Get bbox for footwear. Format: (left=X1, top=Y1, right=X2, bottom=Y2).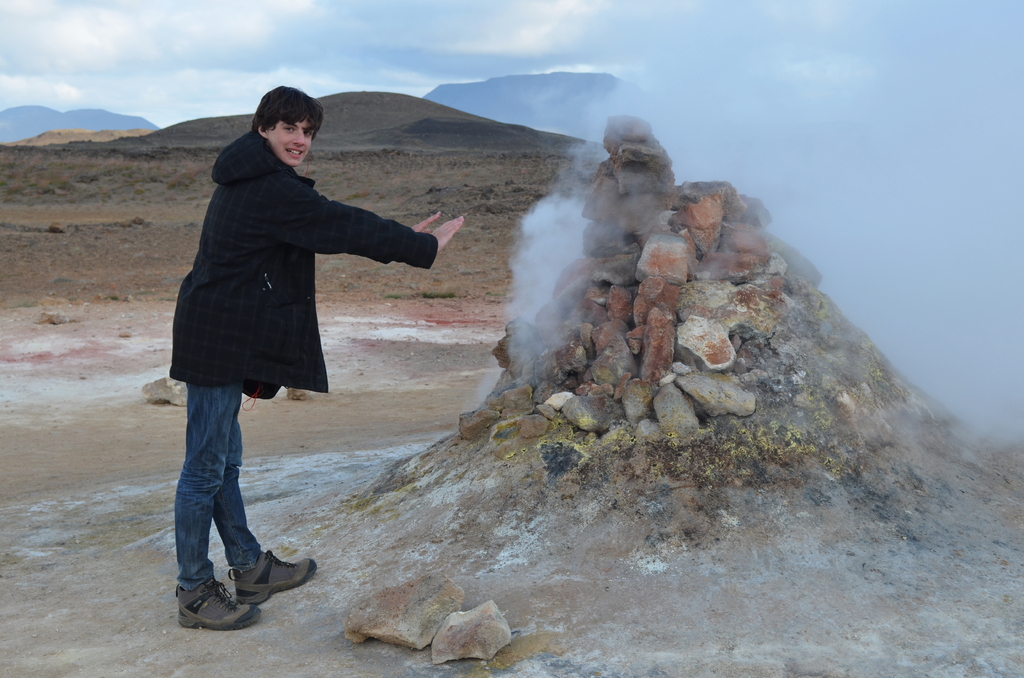
(left=225, top=546, right=316, bottom=605).
